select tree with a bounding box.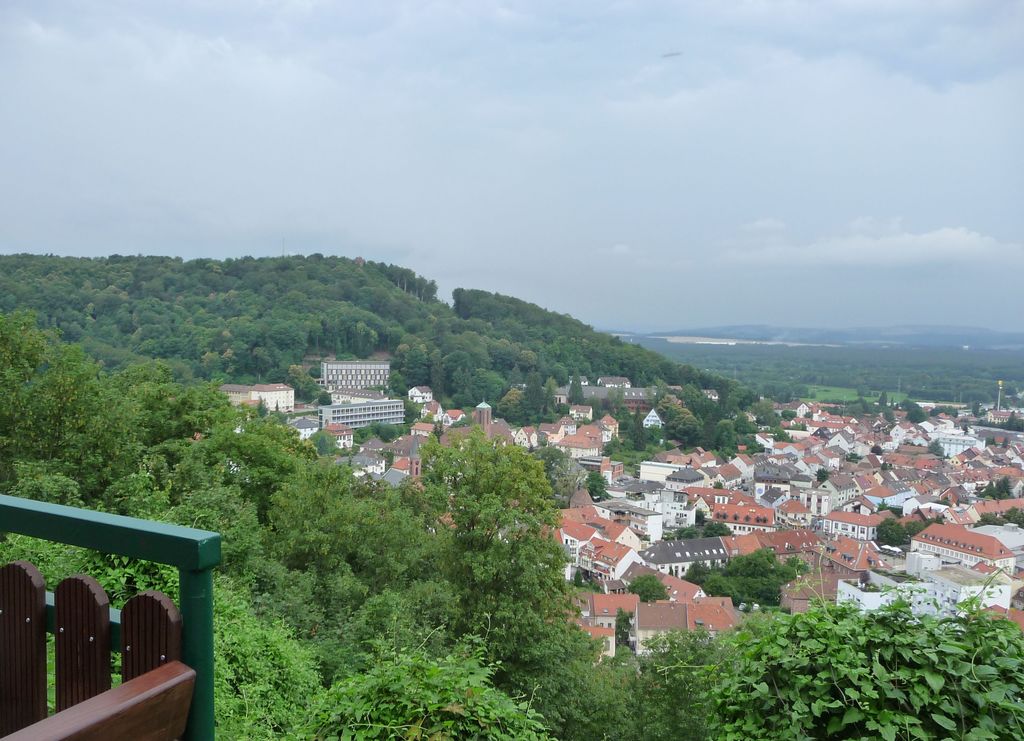
pyautogui.locateOnScreen(654, 395, 687, 426).
